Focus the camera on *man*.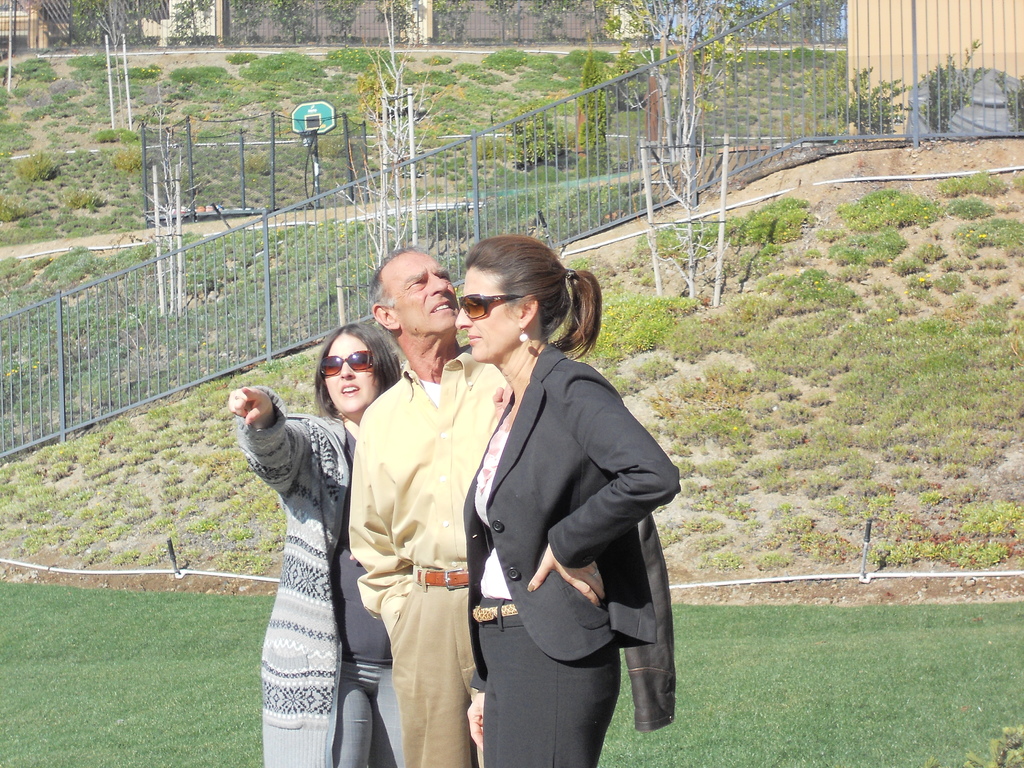
Focus region: 329/248/504/748.
